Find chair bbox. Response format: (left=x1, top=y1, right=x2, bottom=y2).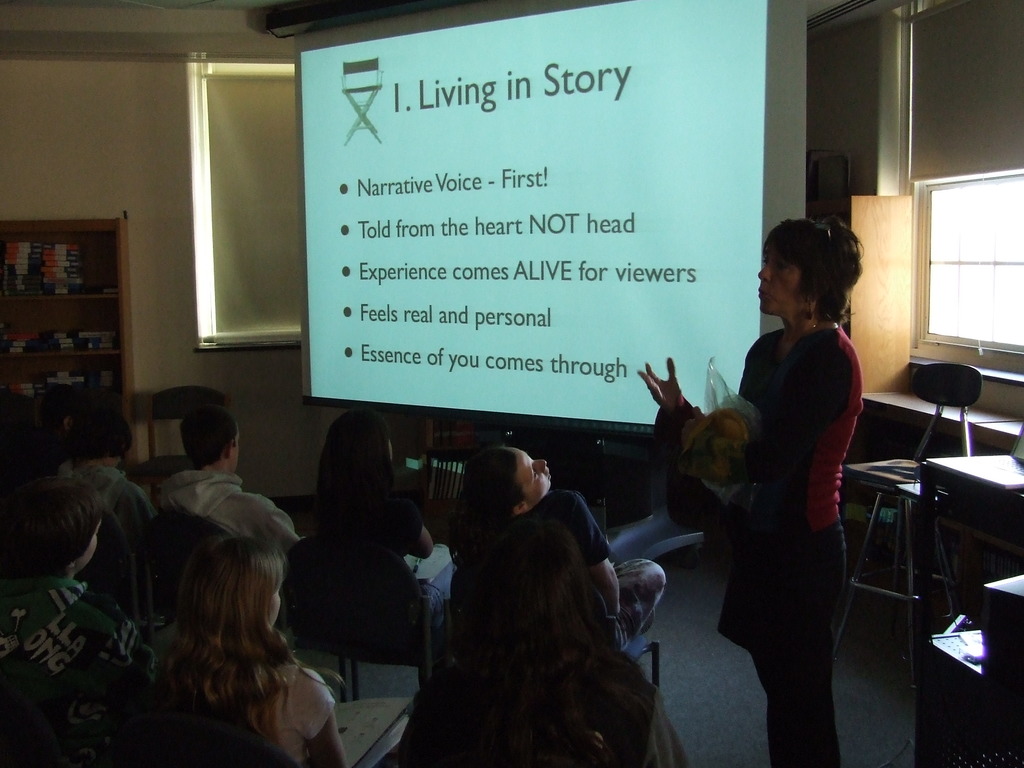
(left=0, top=651, right=124, bottom=767).
